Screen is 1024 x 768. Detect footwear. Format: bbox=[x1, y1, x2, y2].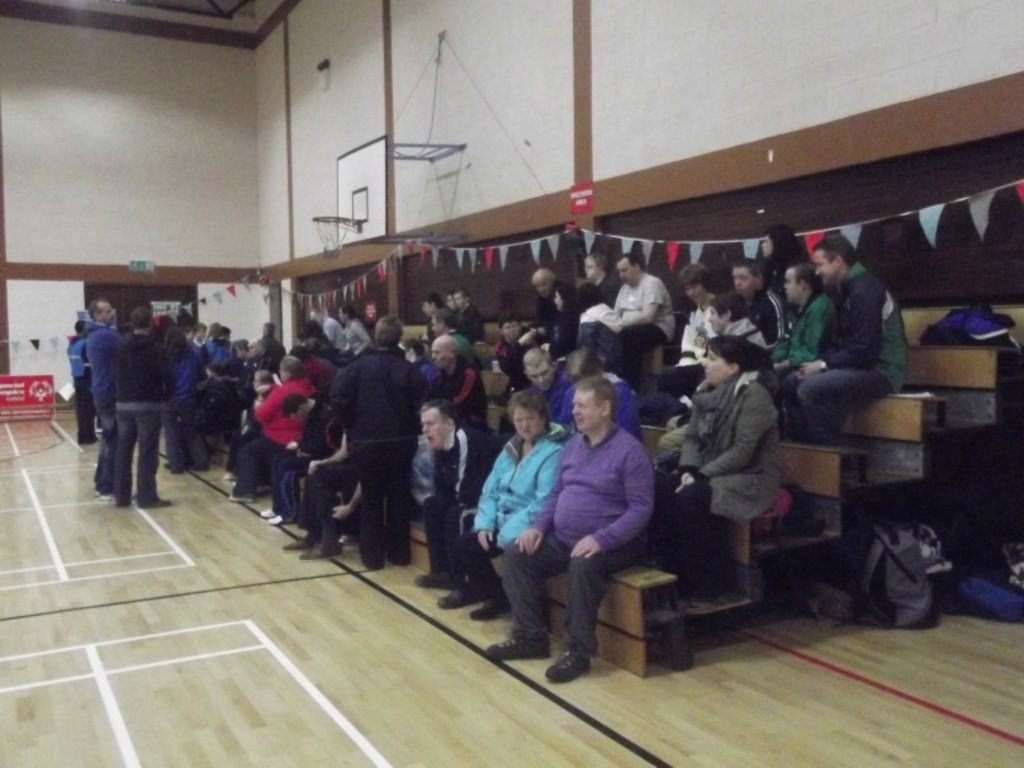
bbox=[416, 573, 451, 586].
